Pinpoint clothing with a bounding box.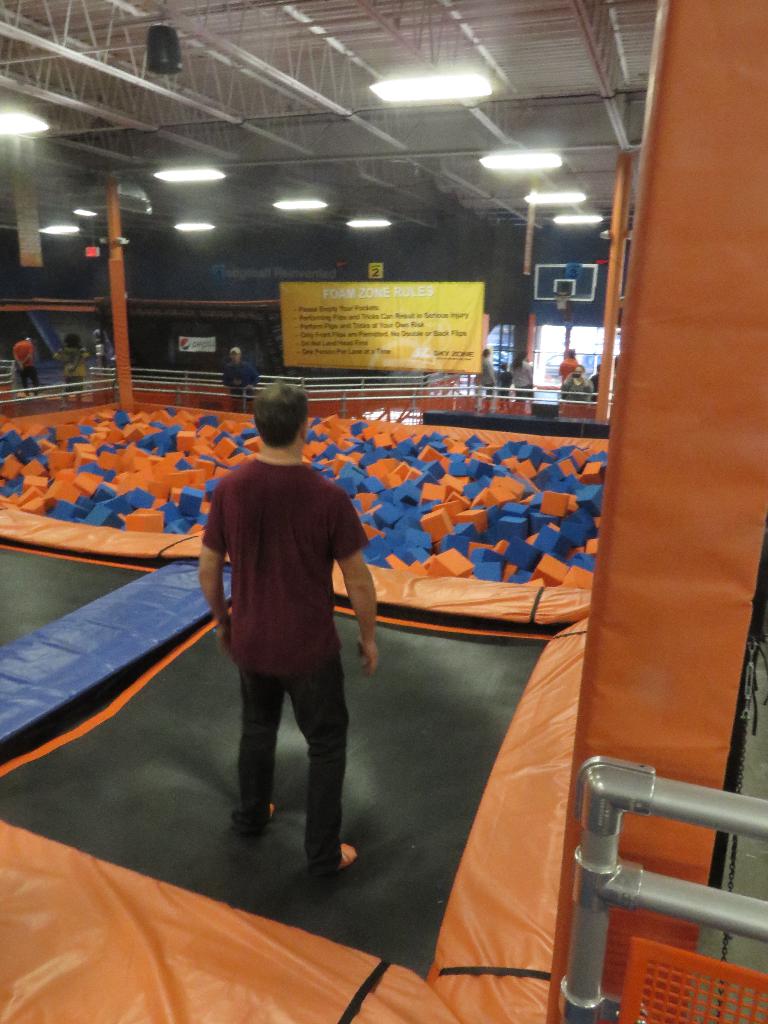
{"x1": 561, "y1": 377, "x2": 595, "y2": 398}.
